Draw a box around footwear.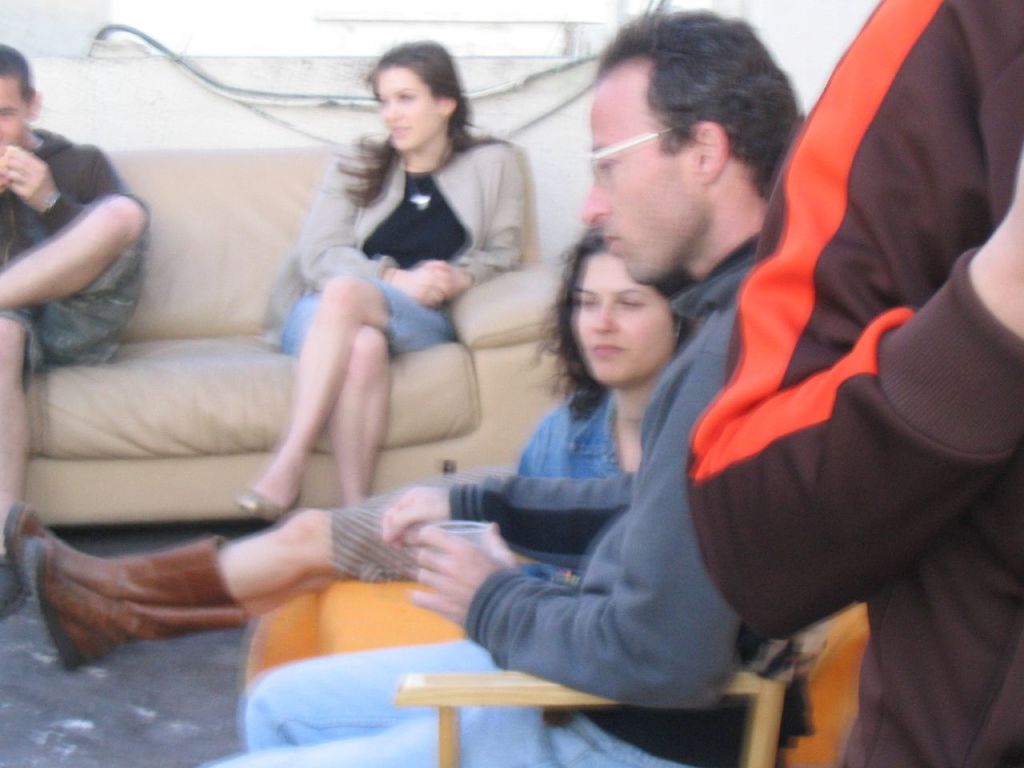
rect(22, 534, 243, 676).
